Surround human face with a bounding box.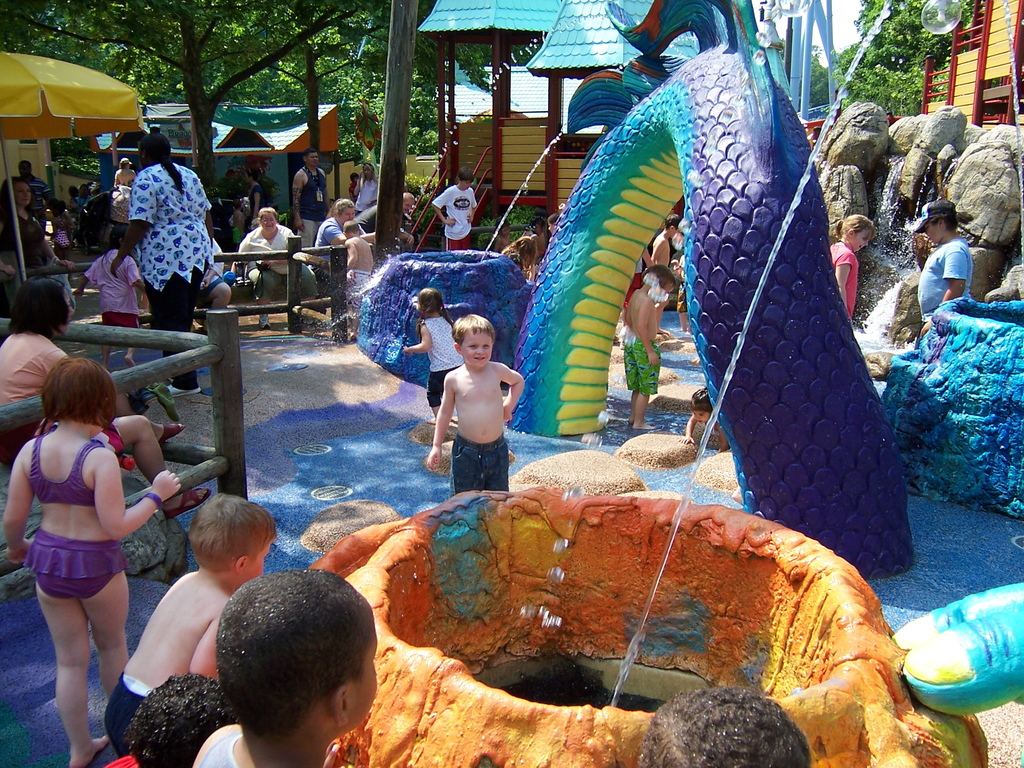
925, 220, 935, 243.
